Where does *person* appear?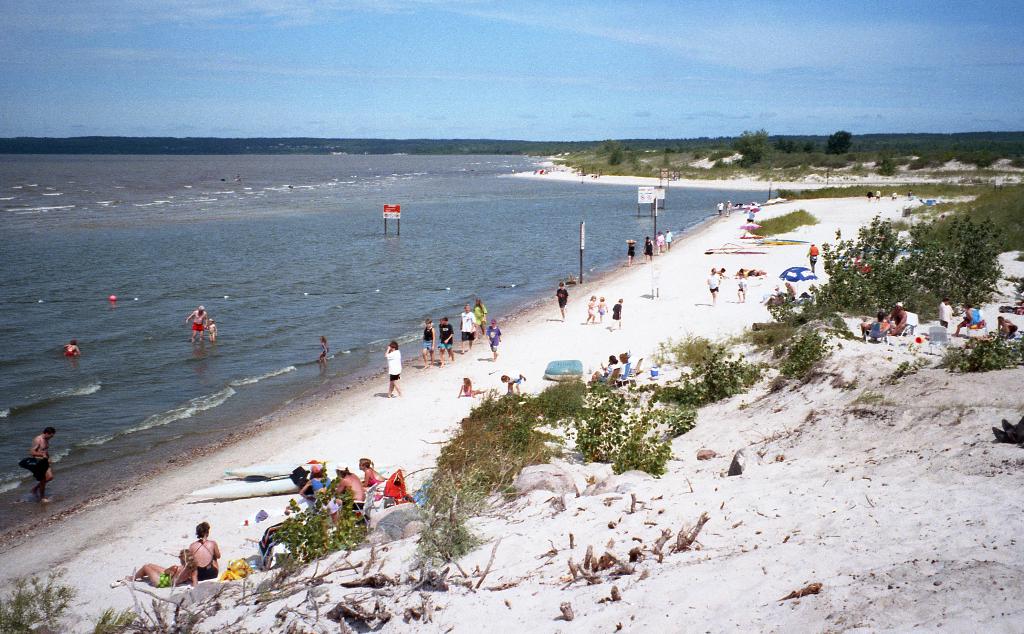
Appears at detection(461, 303, 476, 353).
